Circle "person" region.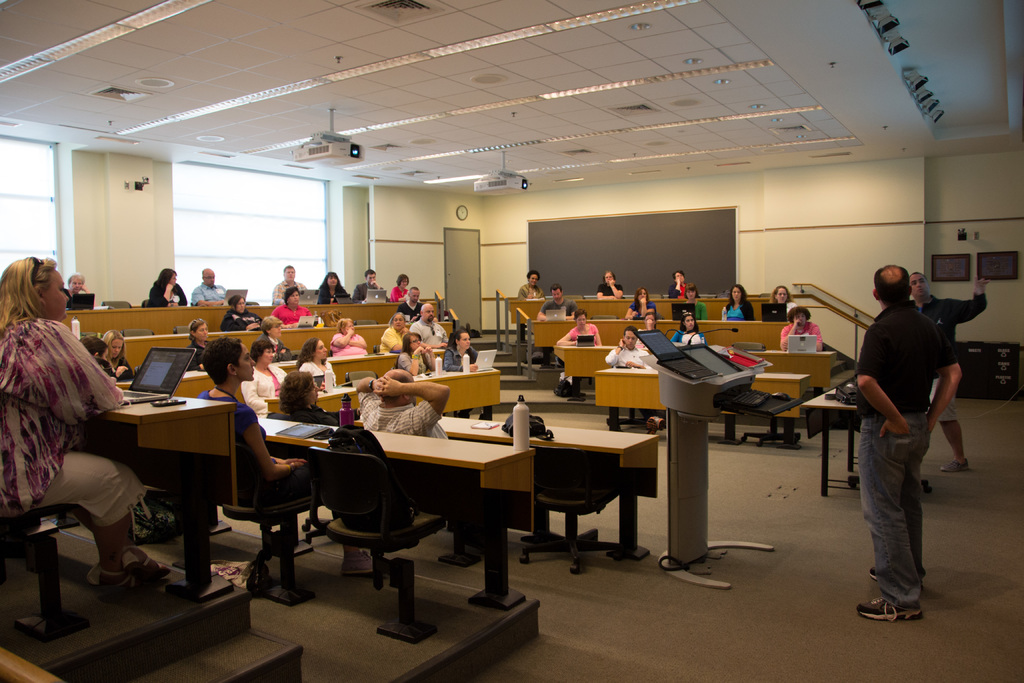
Region: pyautogui.locateOnScreen(596, 268, 625, 297).
